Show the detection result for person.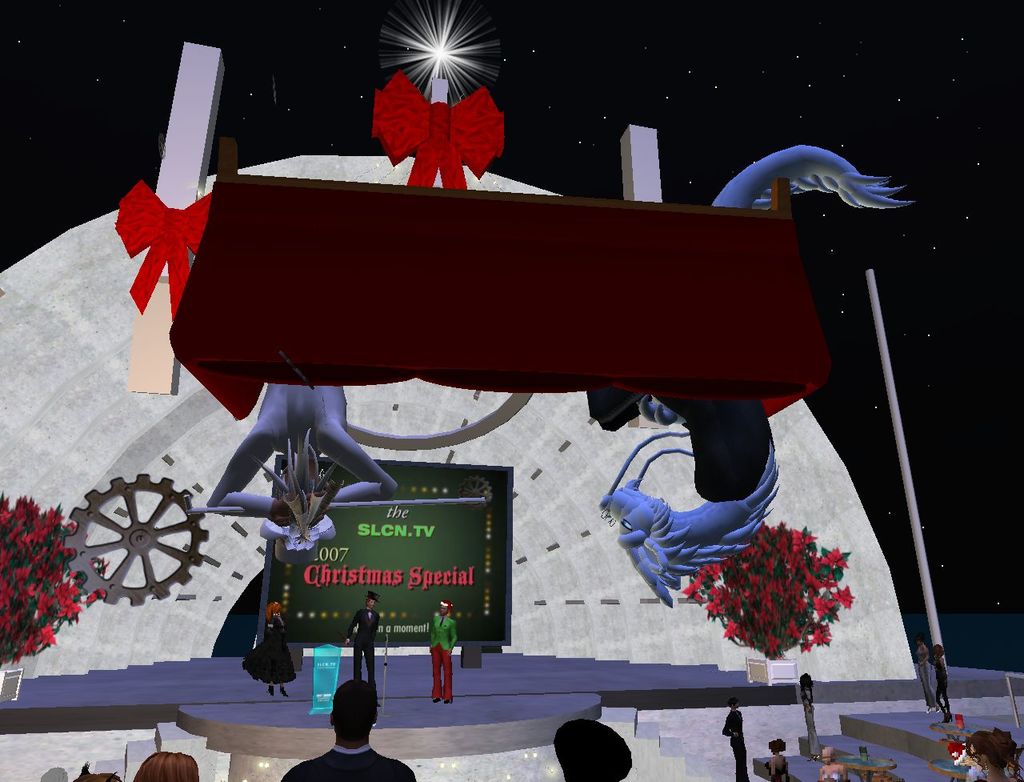
detection(723, 696, 751, 781).
